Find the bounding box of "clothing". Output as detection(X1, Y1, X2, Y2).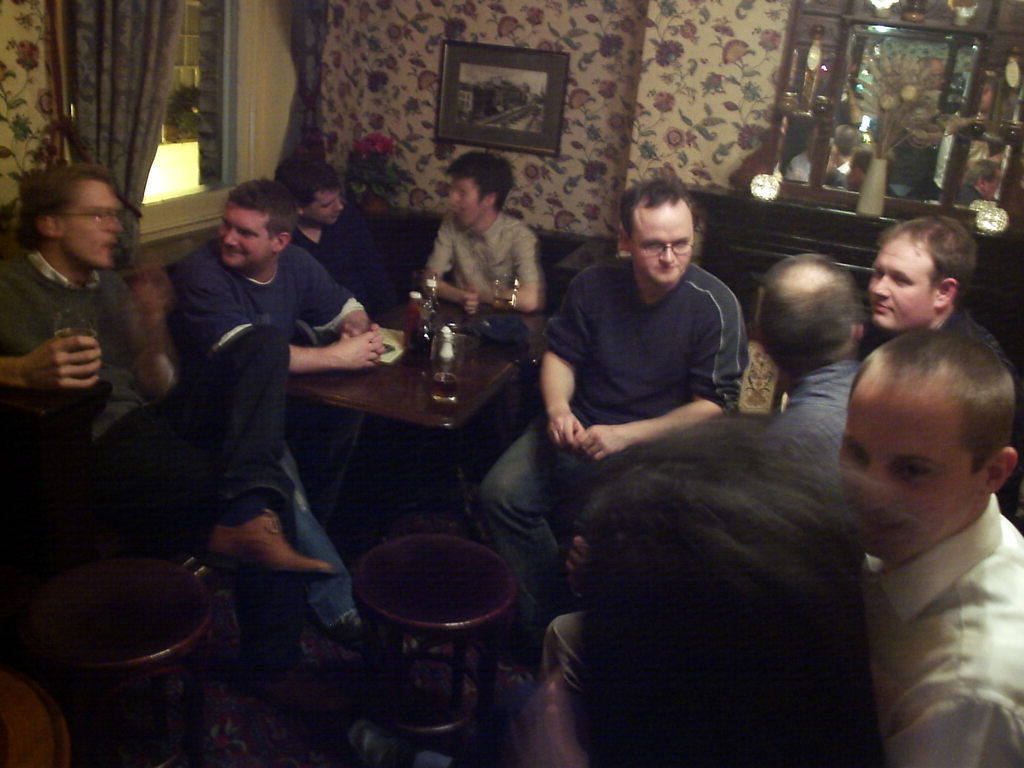
detection(170, 240, 358, 378).
